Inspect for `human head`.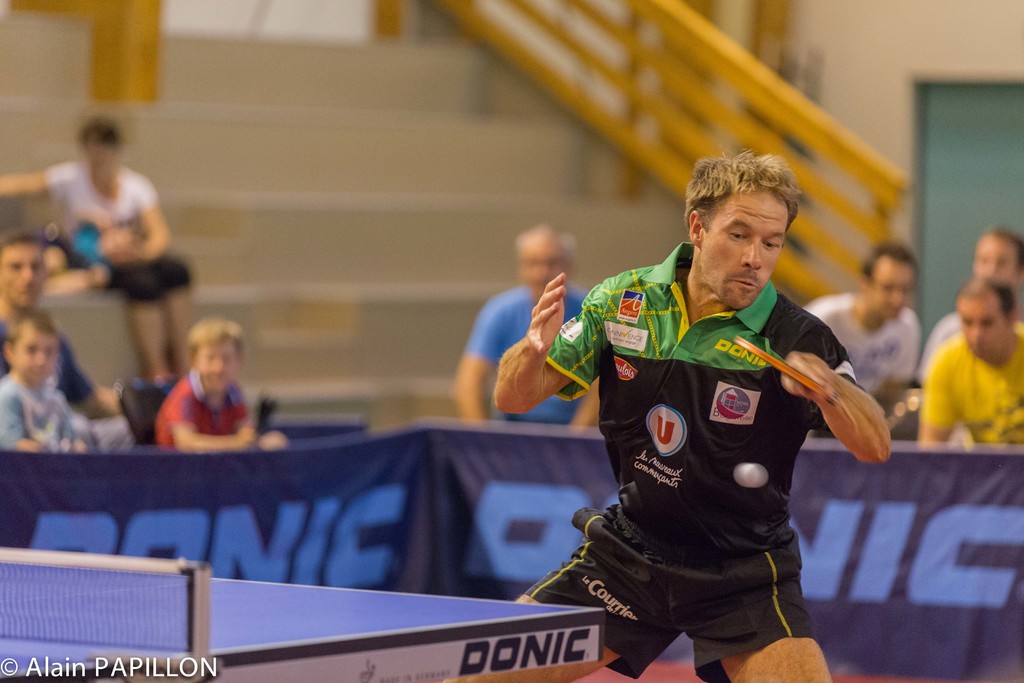
Inspection: x1=867, y1=245, x2=921, y2=319.
